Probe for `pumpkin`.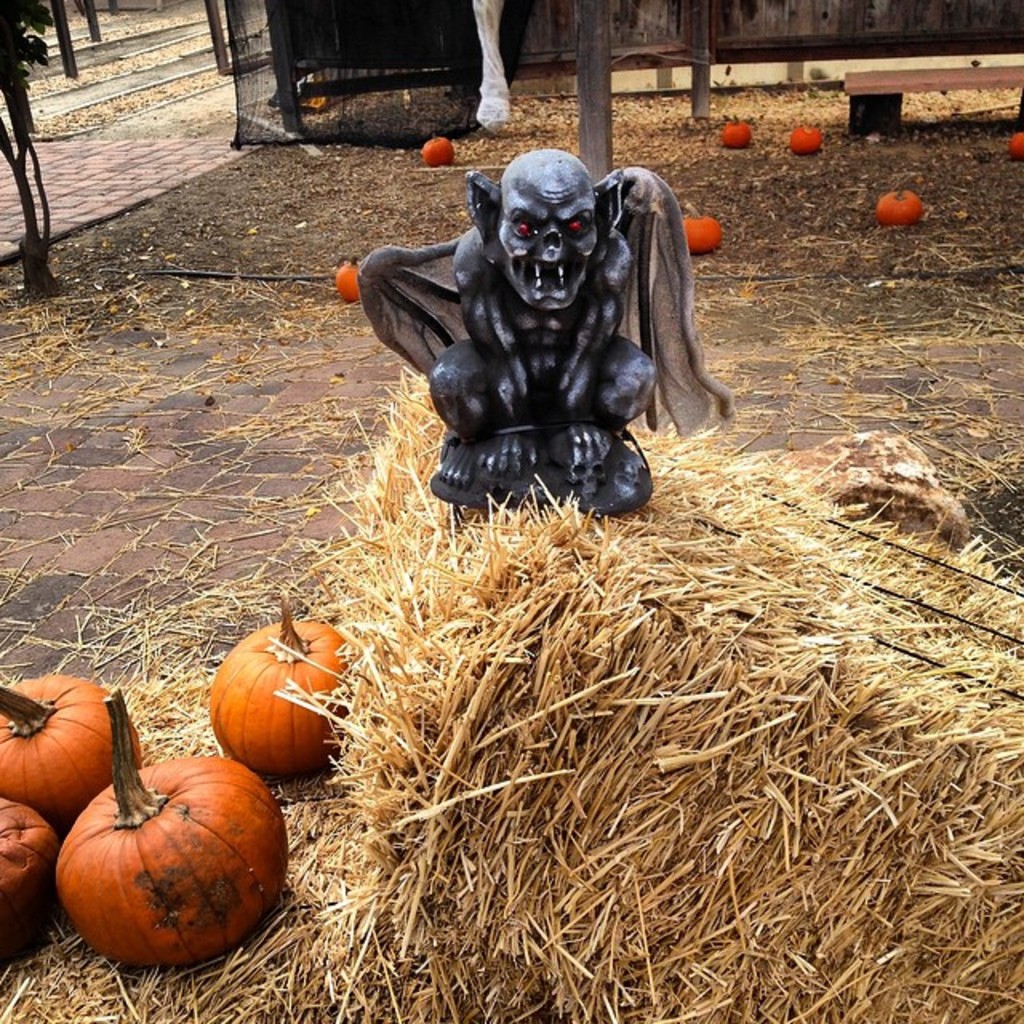
Probe result: [720, 112, 755, 150].
